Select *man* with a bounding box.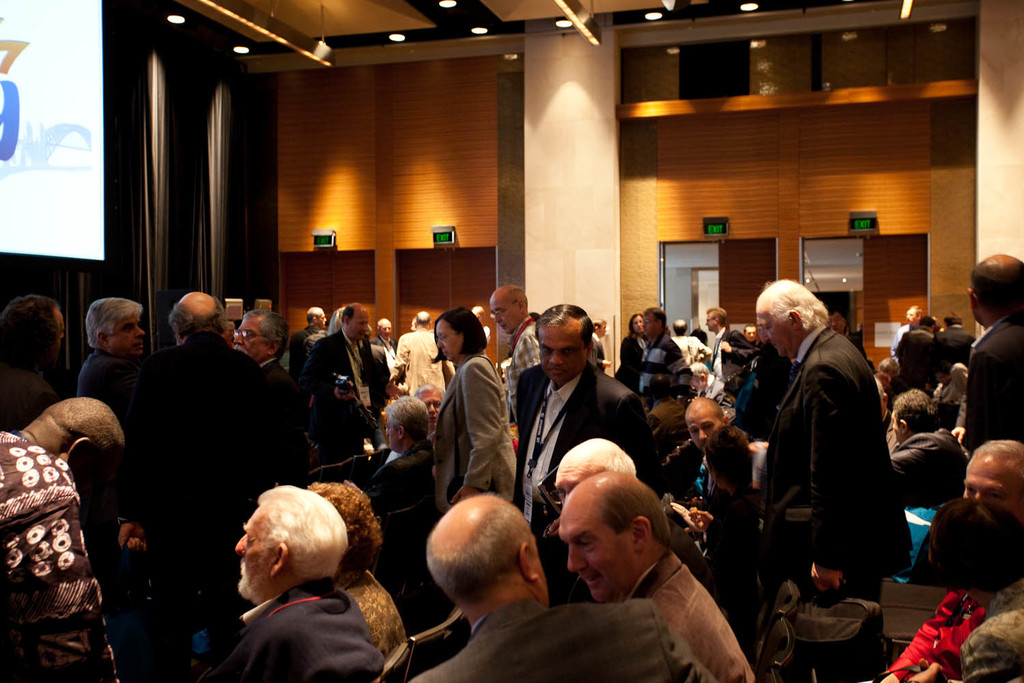
rect(634, 302, 700, 414).
